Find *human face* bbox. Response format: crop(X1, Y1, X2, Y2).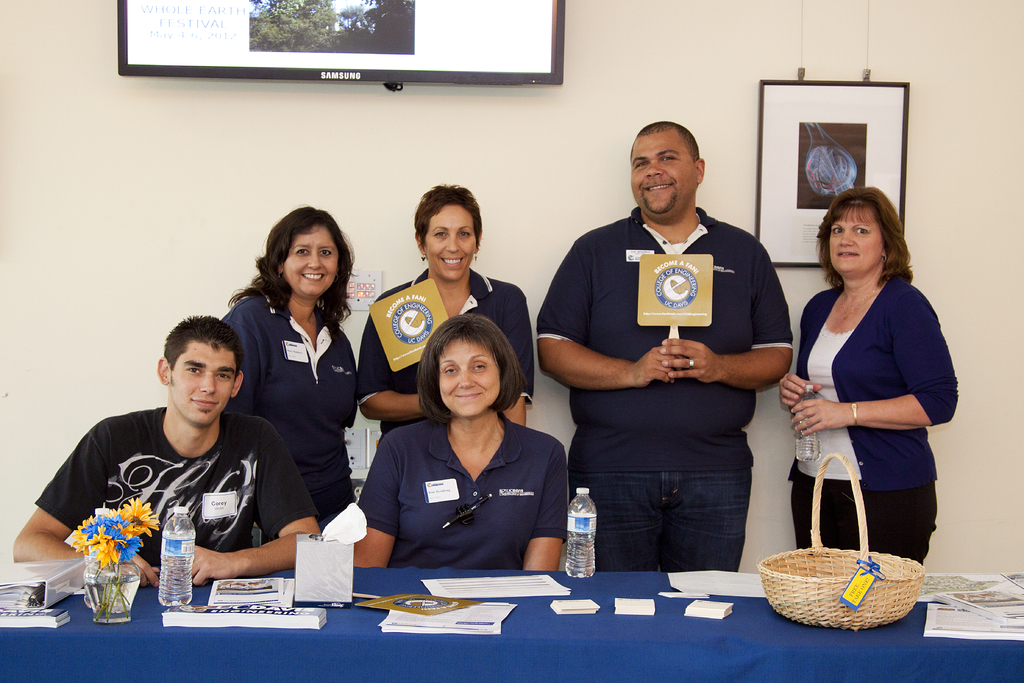
crop(167, 343, 242, 425).
